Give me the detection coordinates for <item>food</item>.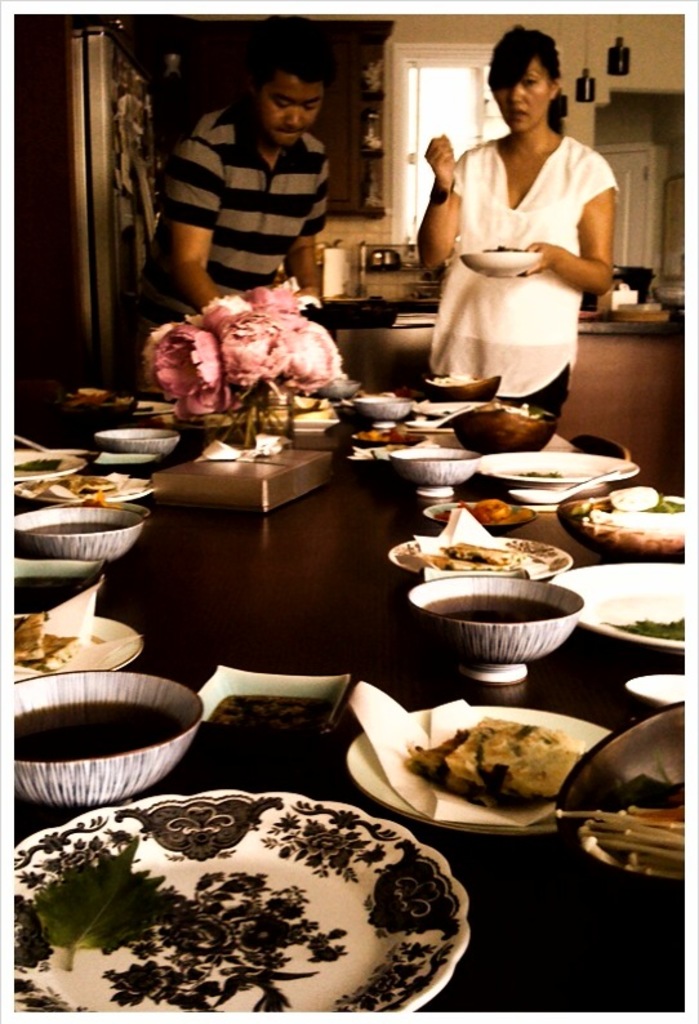
x1=601, y1=615, x2=685, y2=637.
